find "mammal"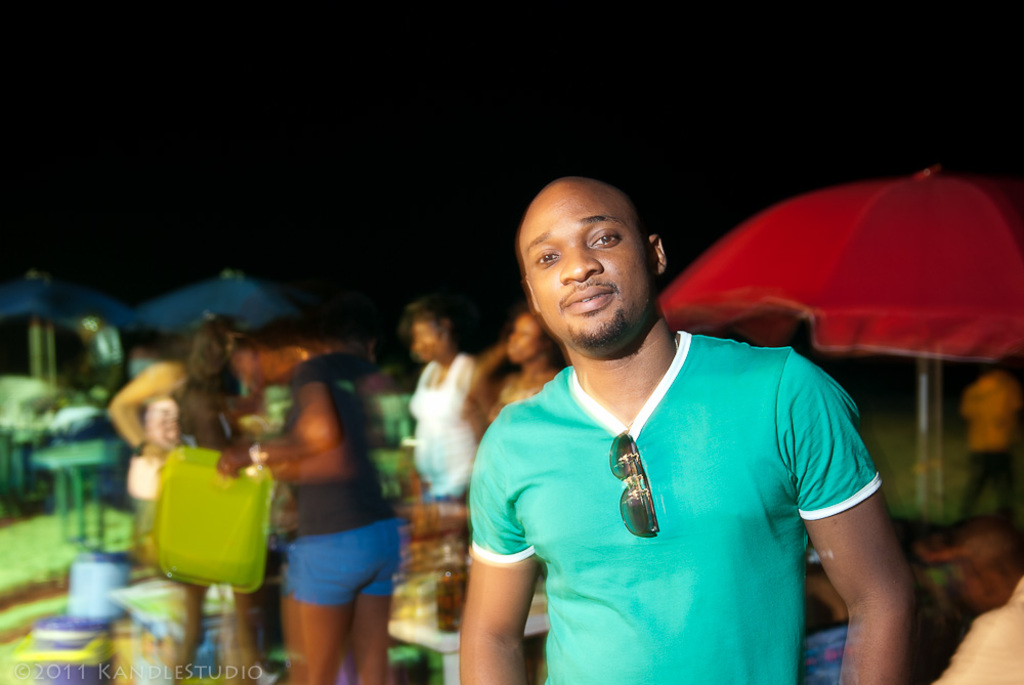
(227,316,407,684)
